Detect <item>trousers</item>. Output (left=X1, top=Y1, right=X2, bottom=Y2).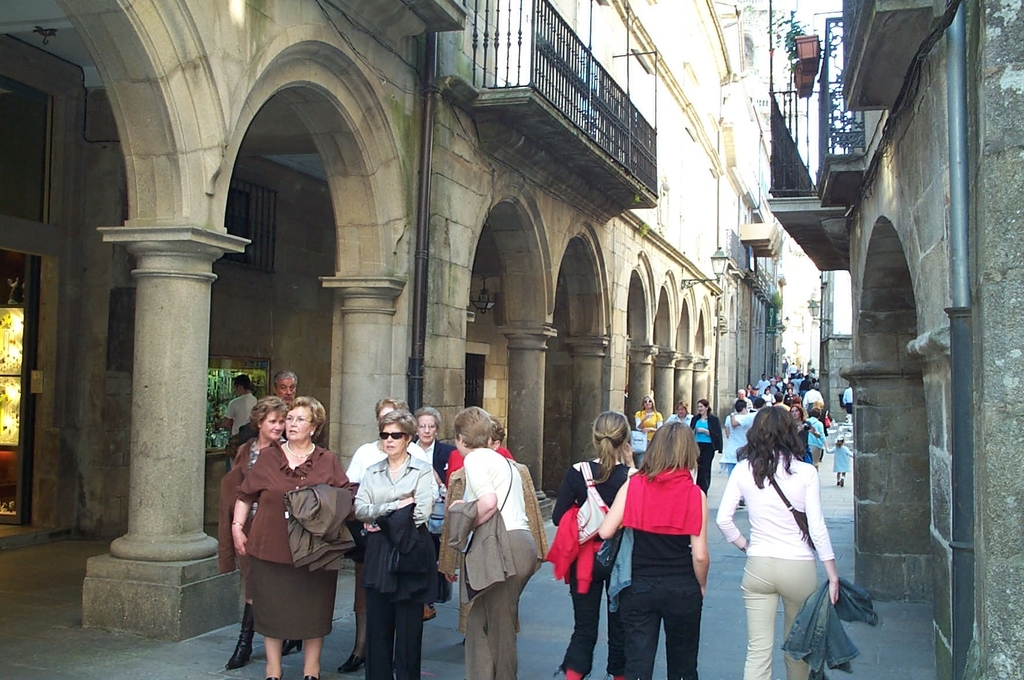
(left=743, top=560, right=821, bottom=679).
